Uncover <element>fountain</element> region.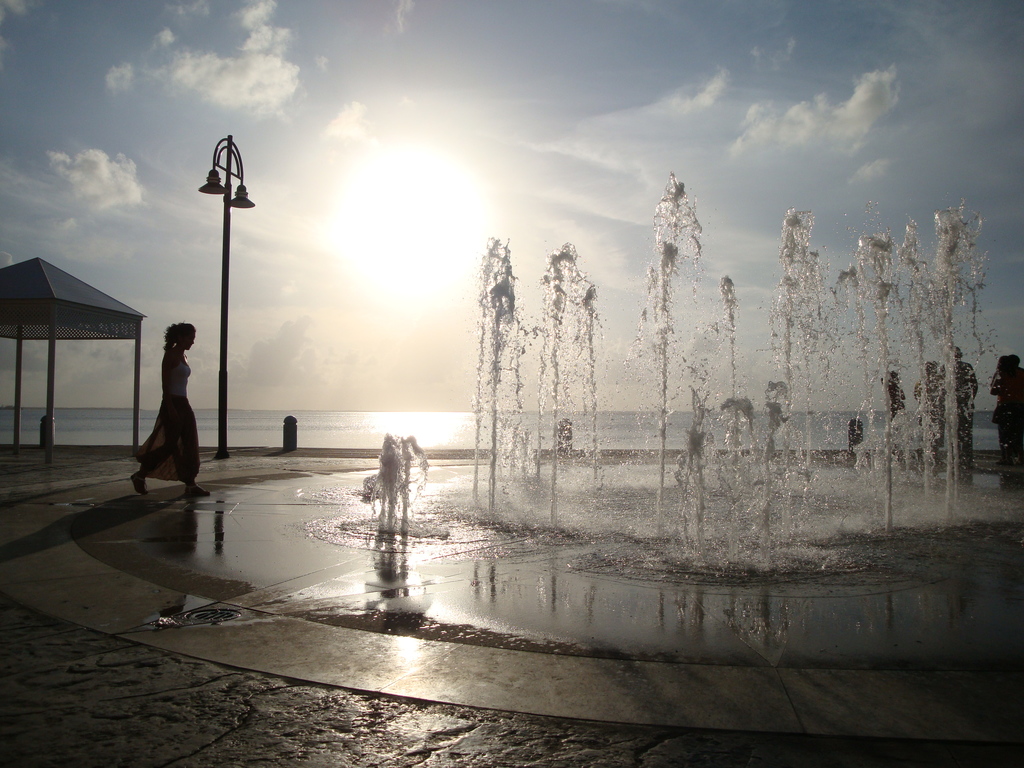
Uncovered: bbox=(289, 166, 1023, 595).
